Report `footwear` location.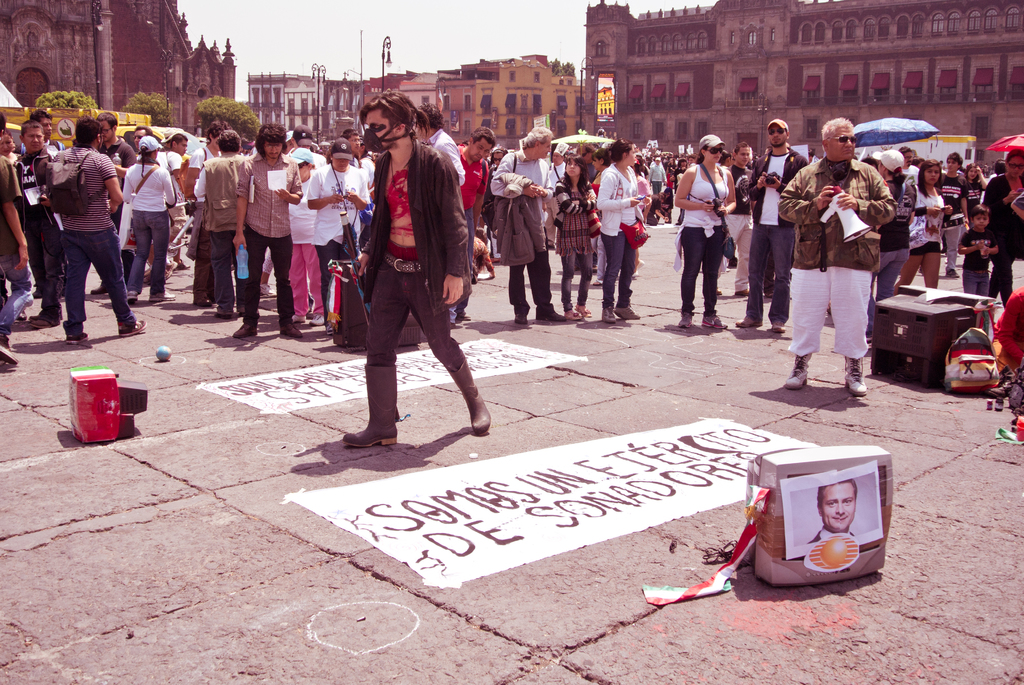
Report: [left=147, top=290, right=179, bottom=303].
